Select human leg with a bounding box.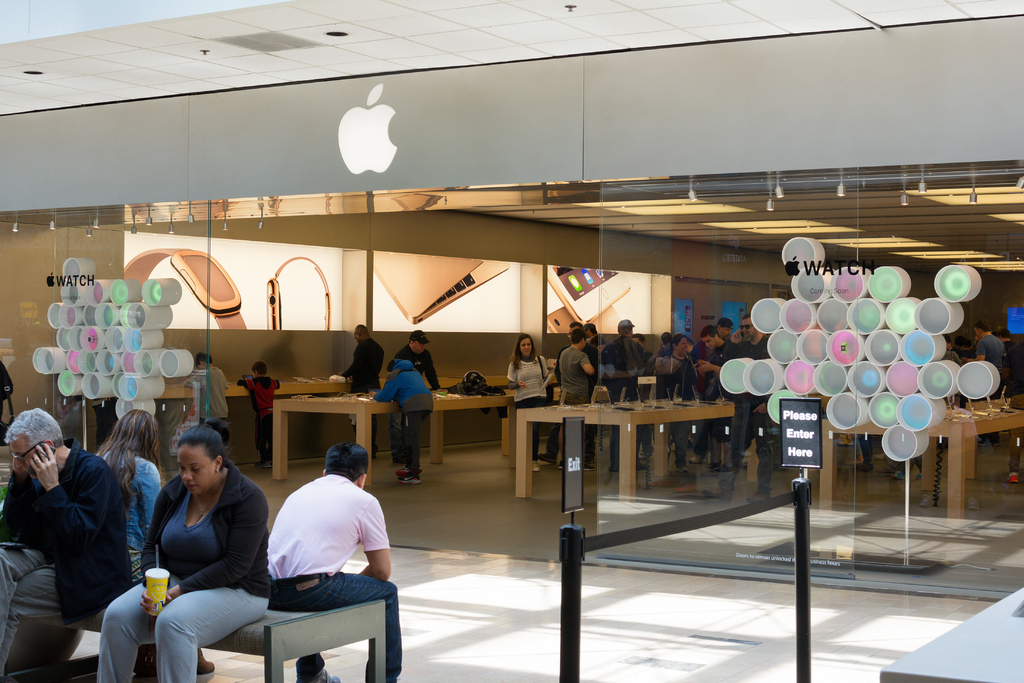
l=257, t=414, r=271, b=469.
